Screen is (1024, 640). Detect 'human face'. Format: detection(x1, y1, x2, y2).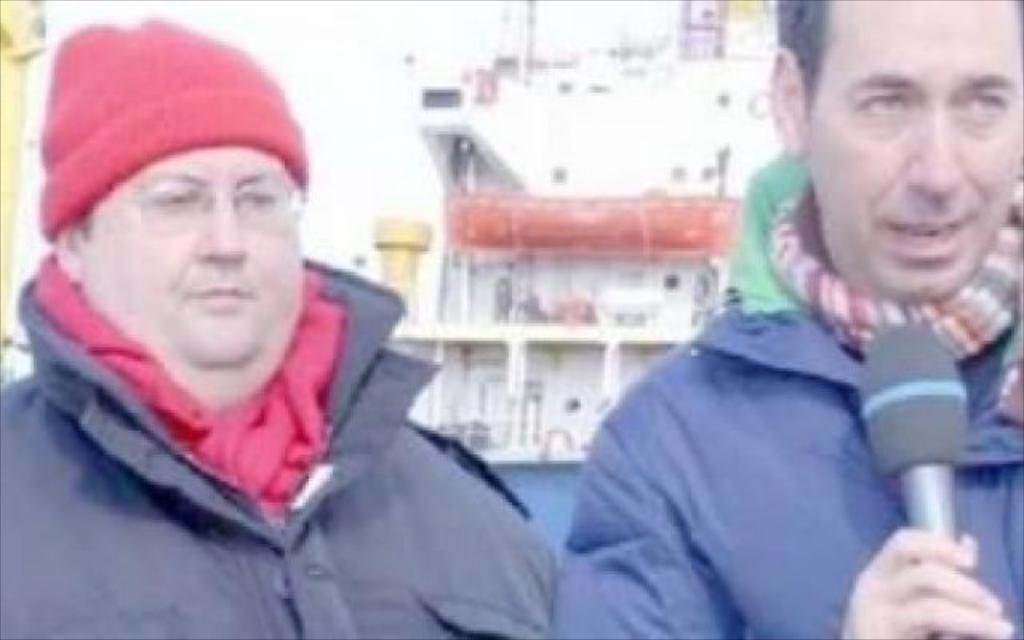
detection(82, 147, 299, 381).
